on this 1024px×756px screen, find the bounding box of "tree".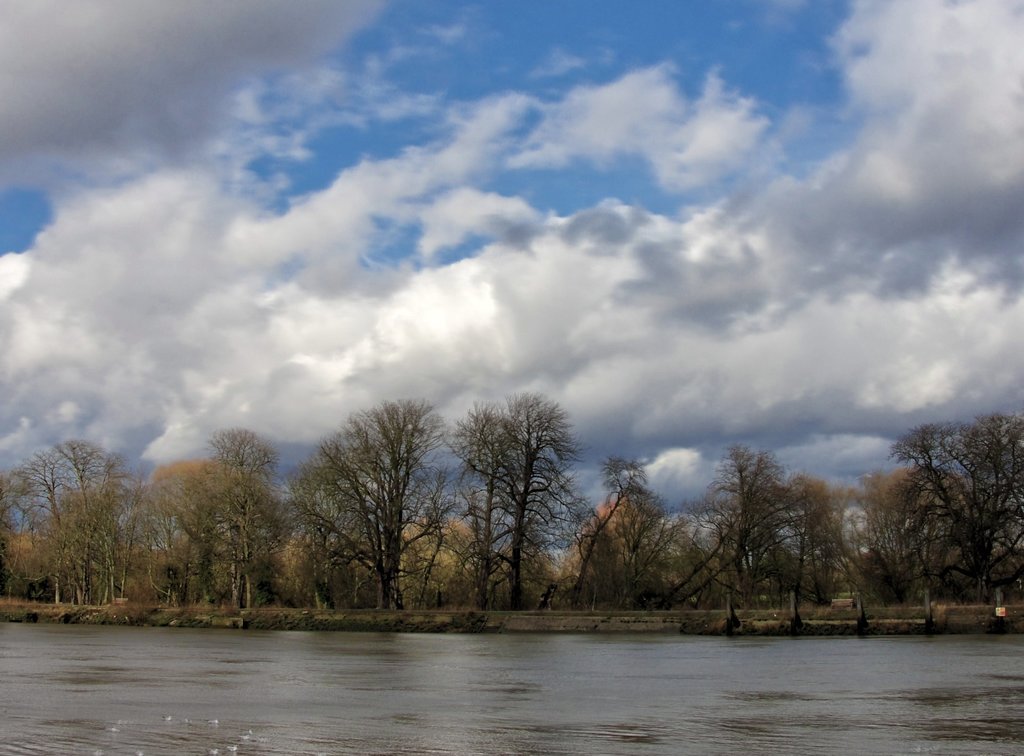
Bounding box: pyautogui.locateOnScreen(568, 457, 700, 609).
